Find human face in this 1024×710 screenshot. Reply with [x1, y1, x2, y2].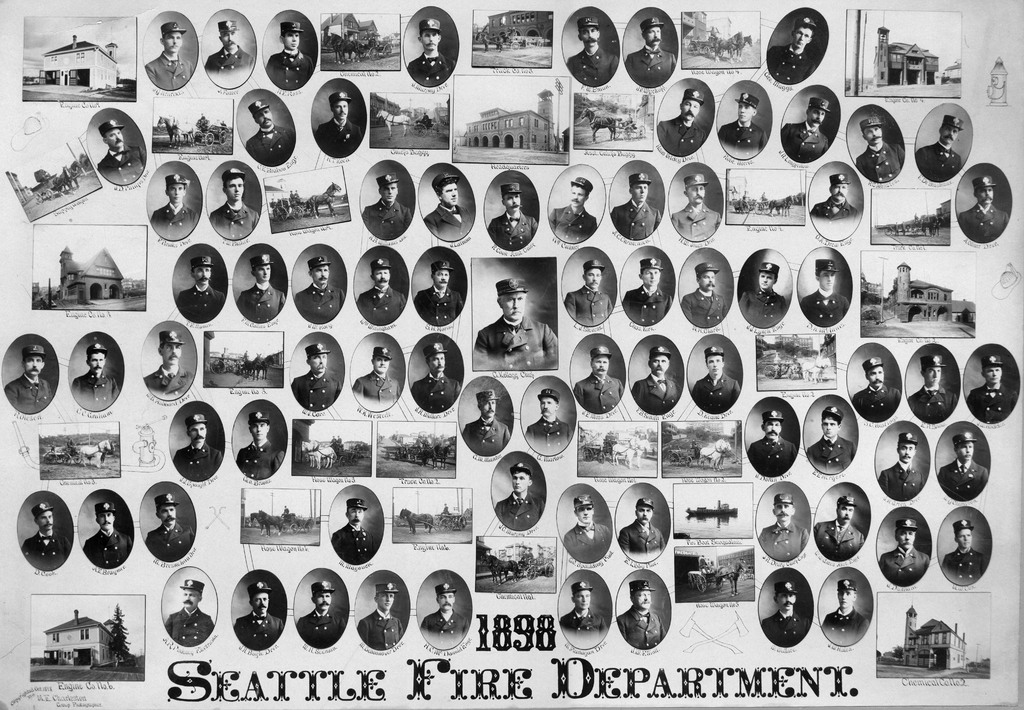
[633, 593, 651, 609].
